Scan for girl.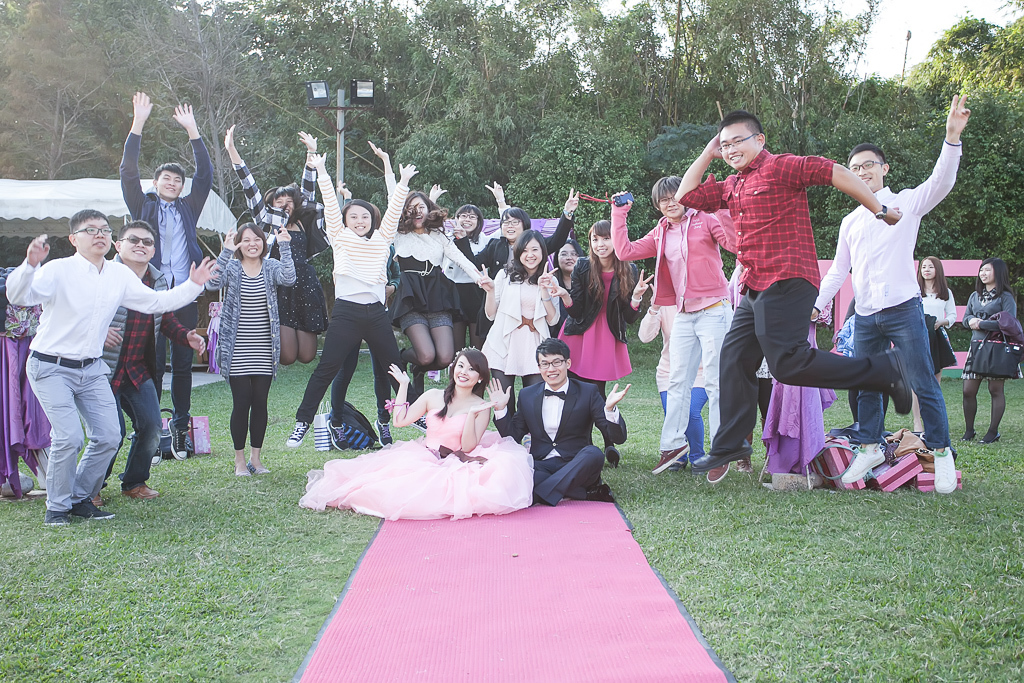
Scan result: (427,185,491,356).
